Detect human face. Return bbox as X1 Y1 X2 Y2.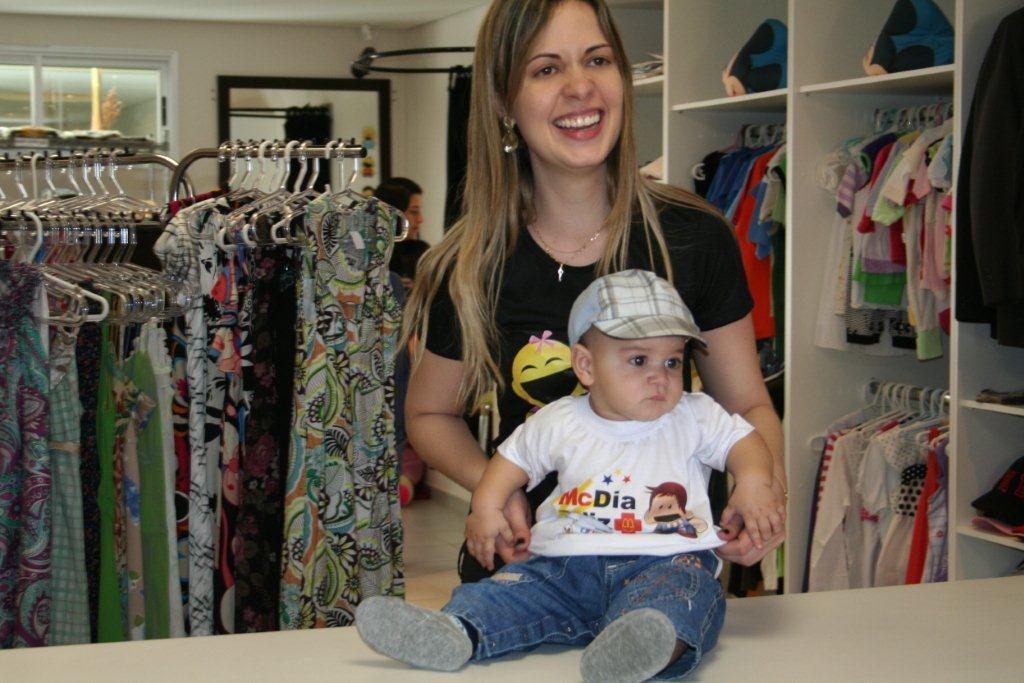
398 193 426 239.
